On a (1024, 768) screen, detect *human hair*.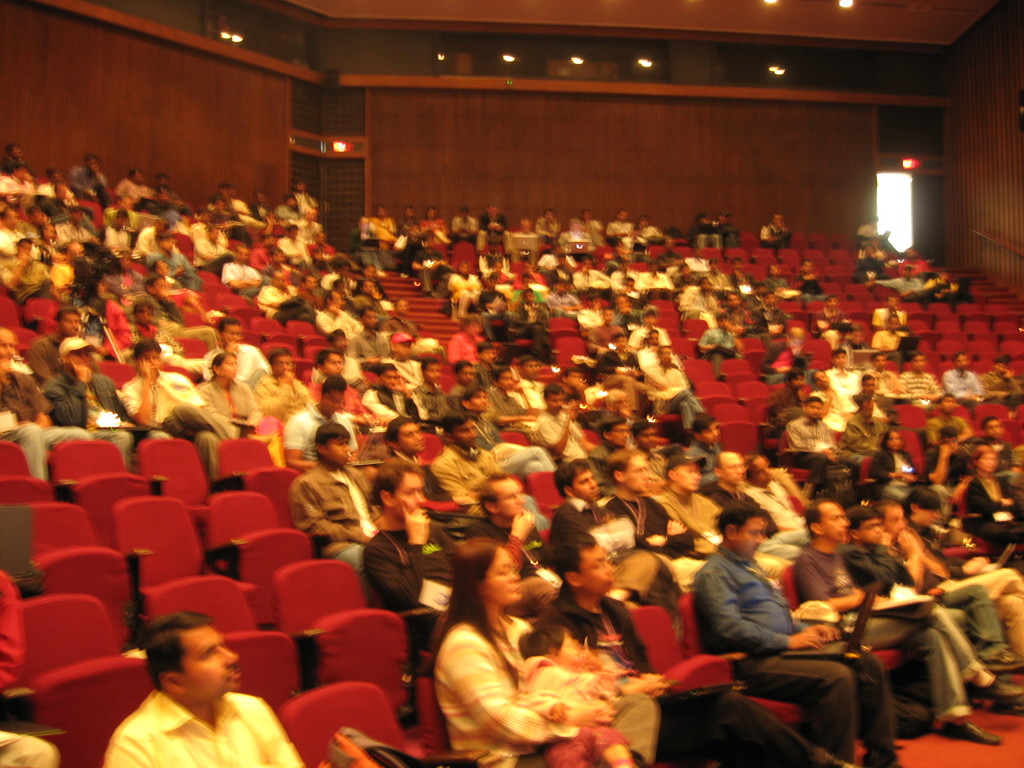
box=[434, 537, 515, 682].
